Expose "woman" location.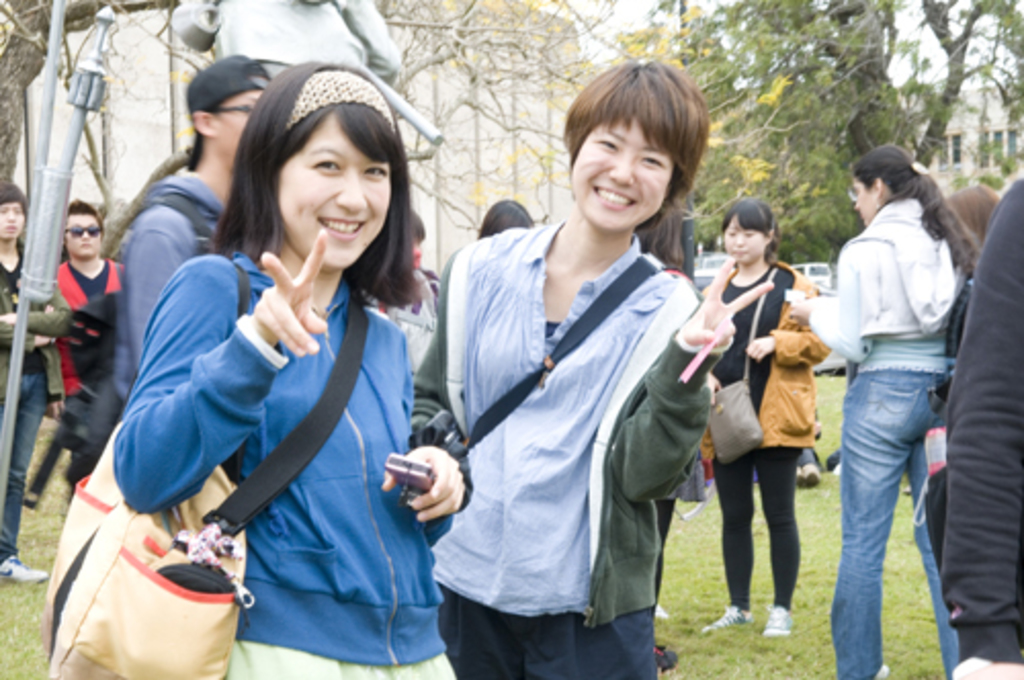
Exposed at x1=109 y1=61 x2=453 y2=679.
